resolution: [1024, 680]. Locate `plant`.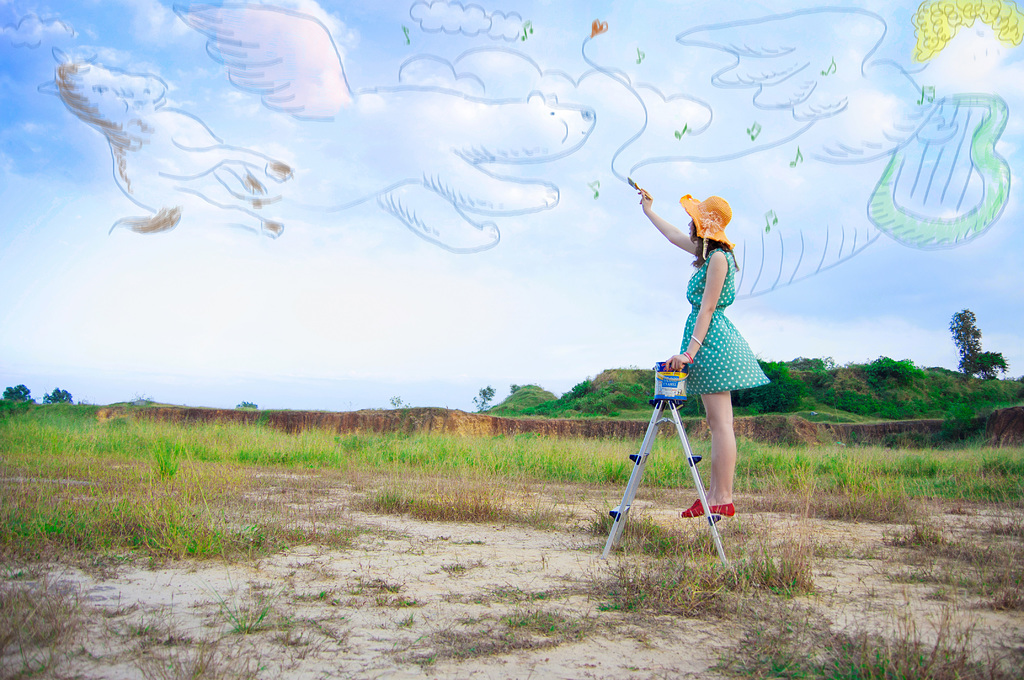
box(952, 307, 1013, 381).
